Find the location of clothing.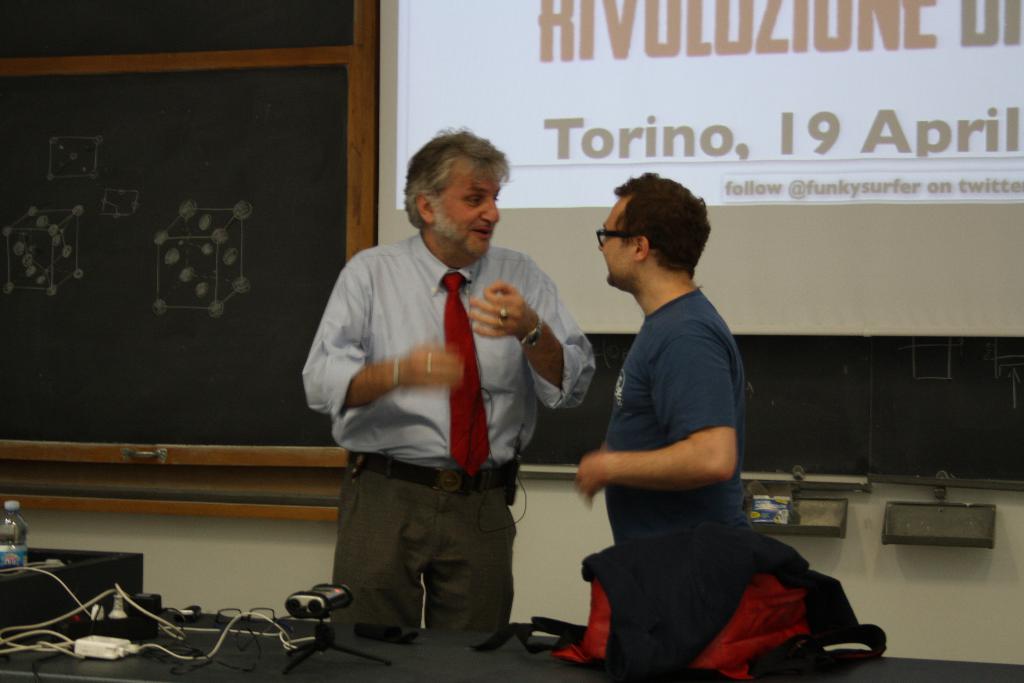
Location: bbox=[294, 230, 600, 652].
